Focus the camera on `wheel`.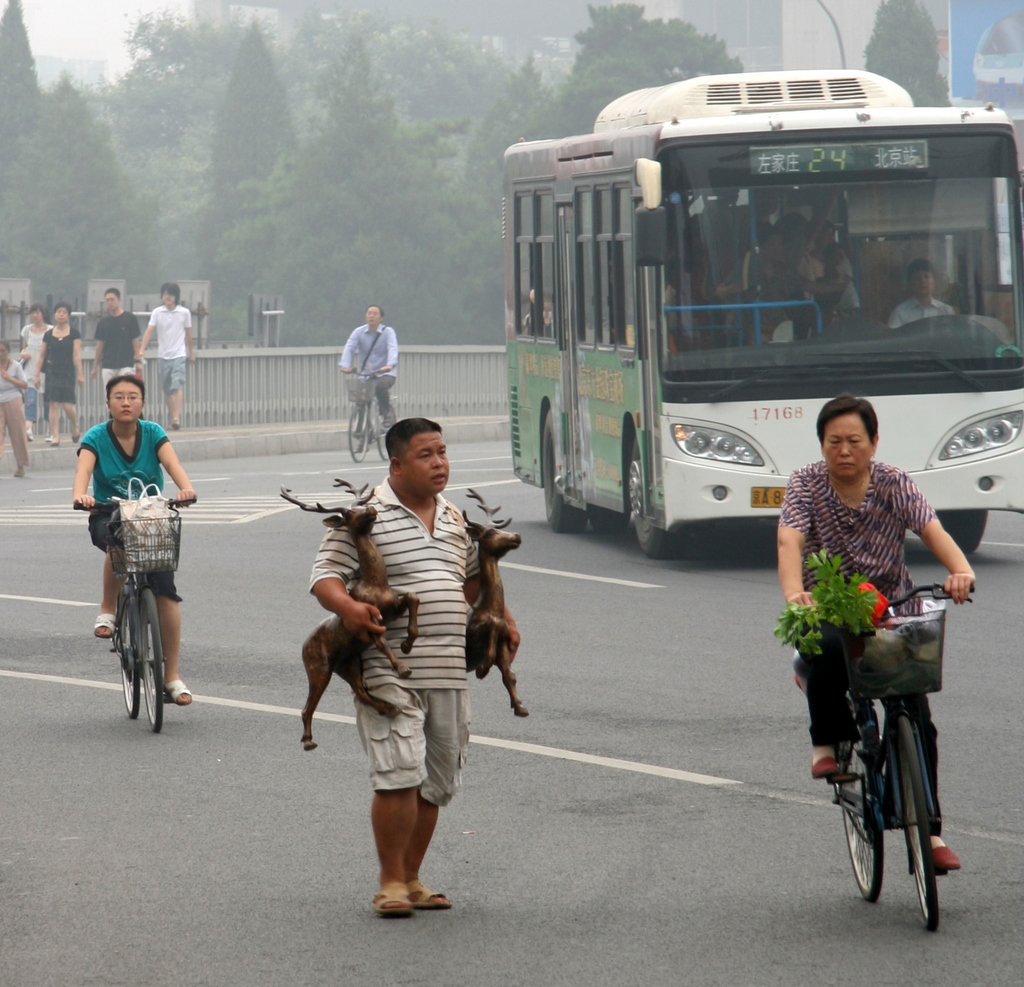
Focus region: region(939, 507, 988, 561).
